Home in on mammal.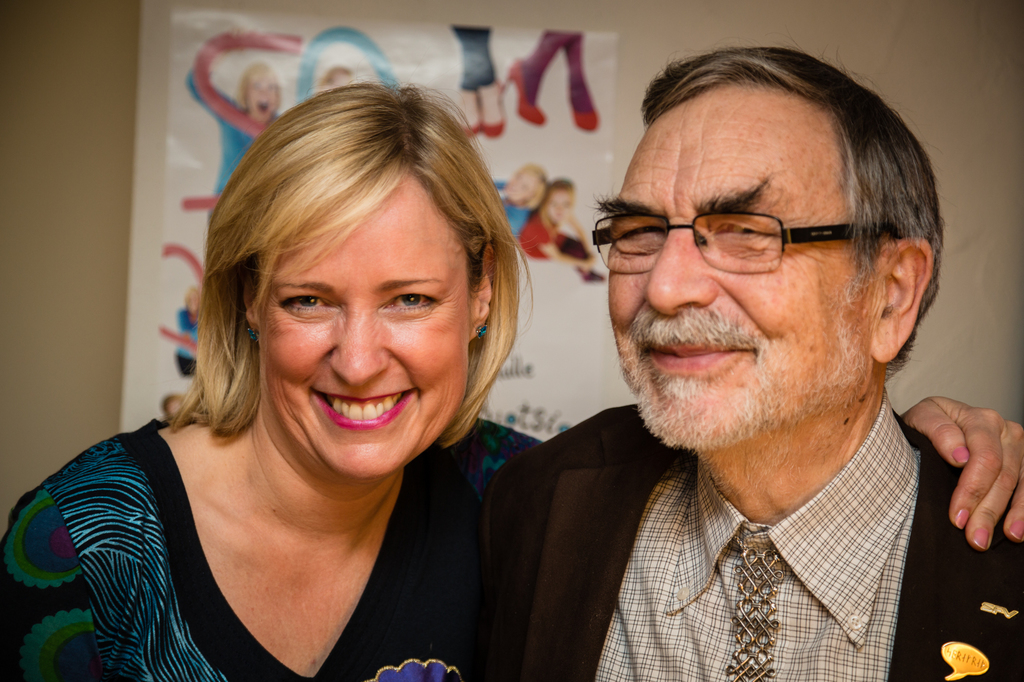
Homed in at [480, 50, 1023, 681].
